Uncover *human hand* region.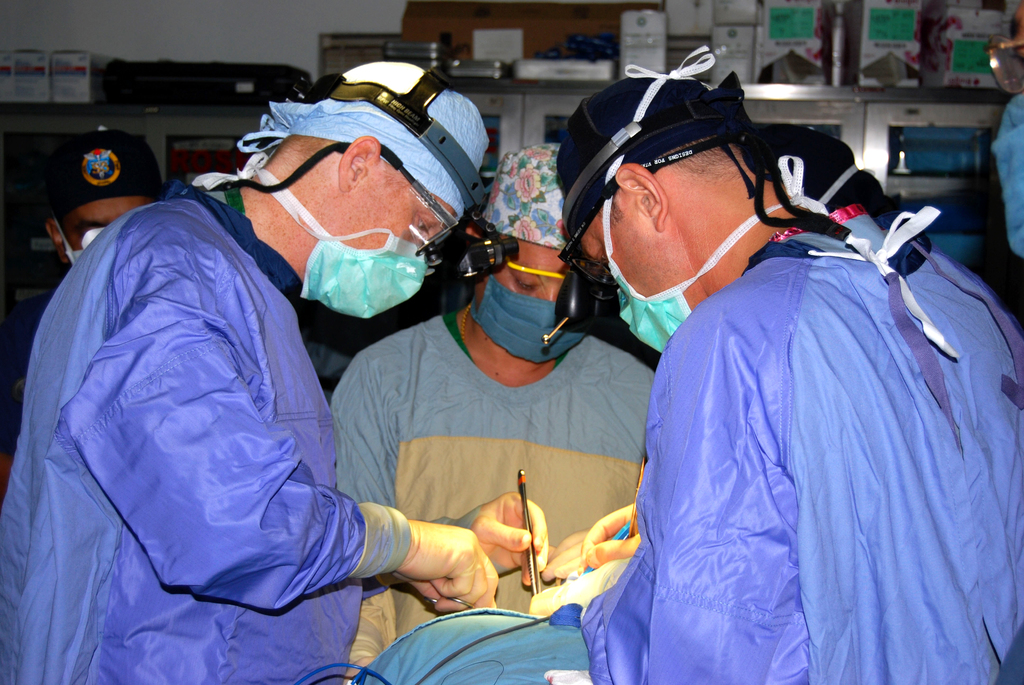
Uncovered: l=543, t=531, r=591, b=583.
